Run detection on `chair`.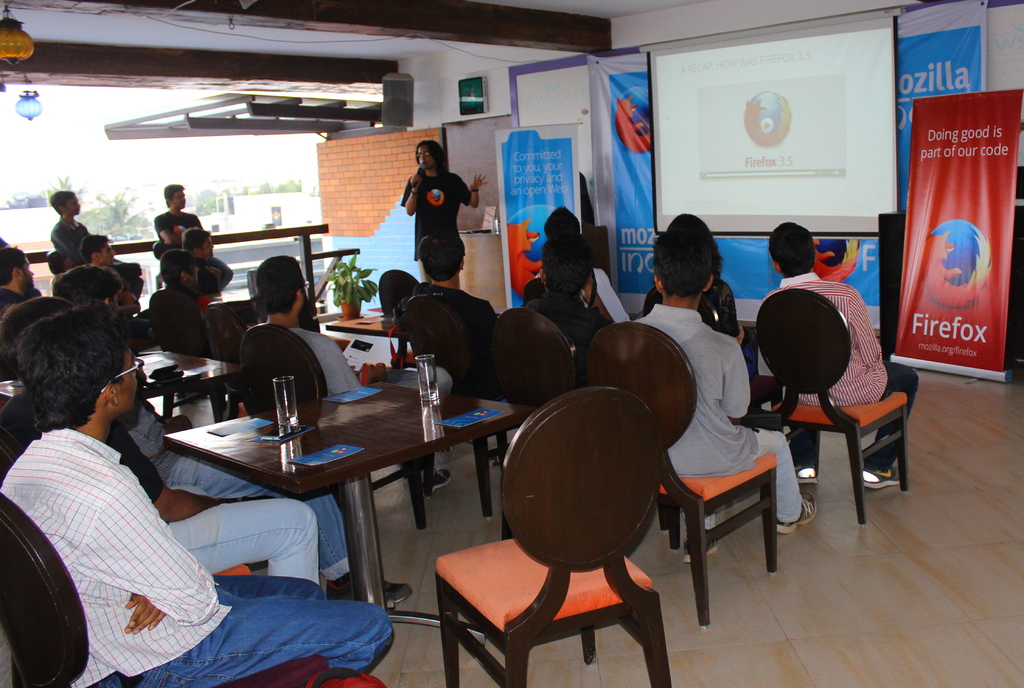
Result: [425, 377, 671, 687].
